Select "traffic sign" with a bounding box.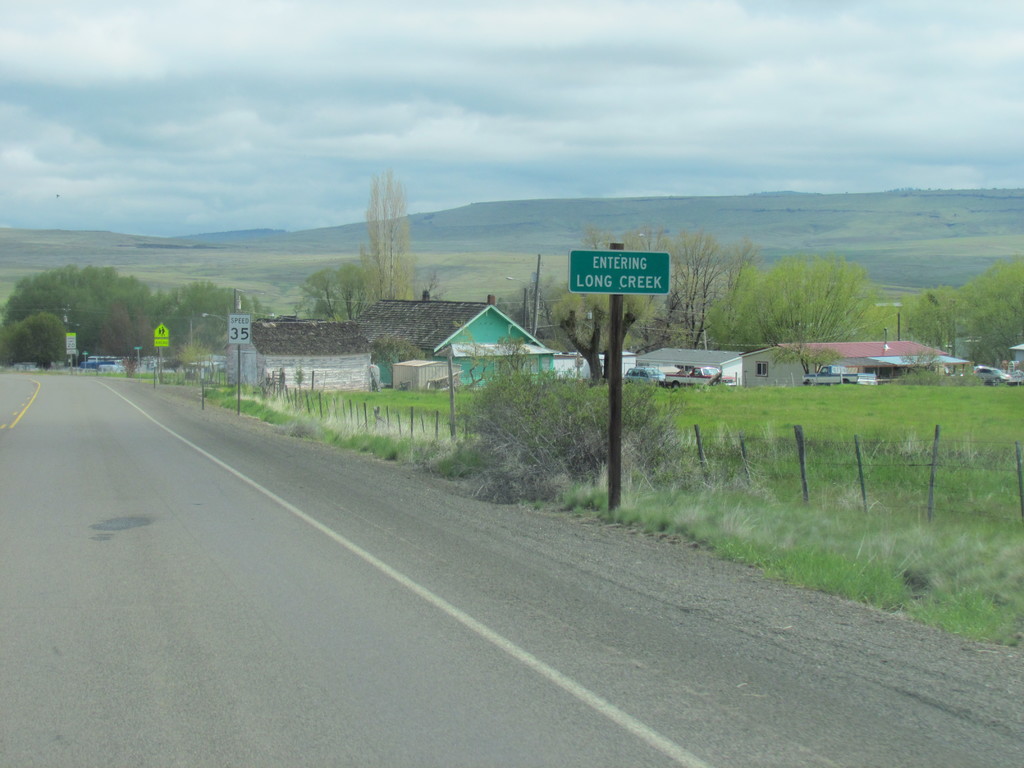
<region>156, 324, 172, 346</region>.
